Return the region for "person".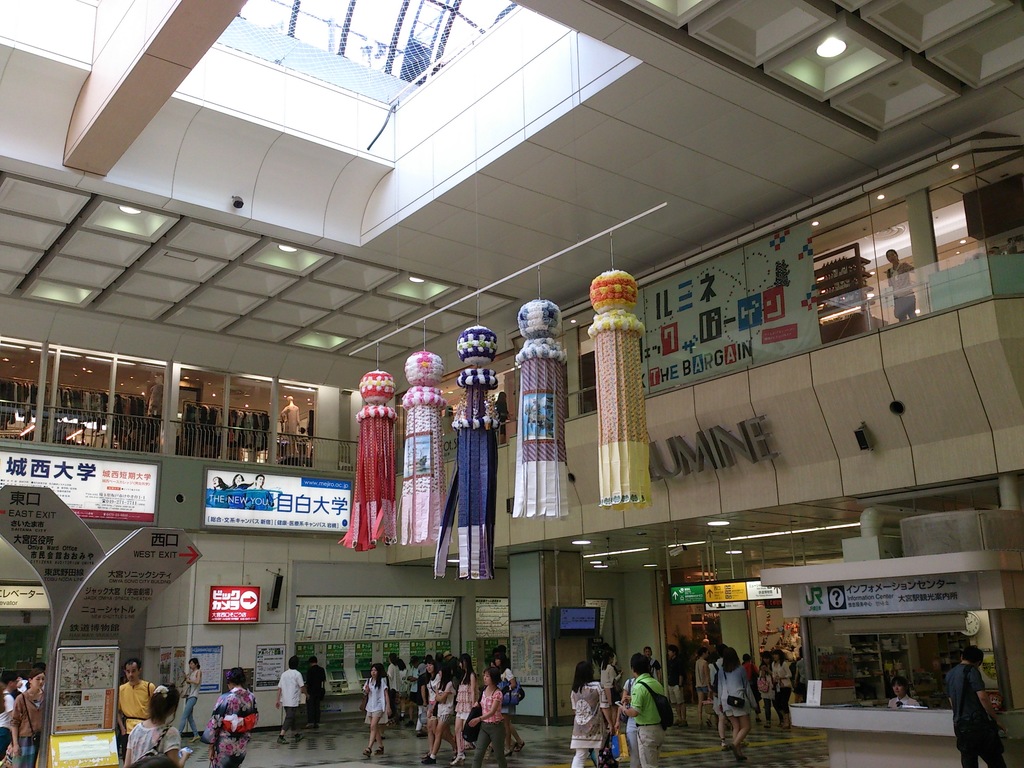
locate(120, 658, 154, 735).
